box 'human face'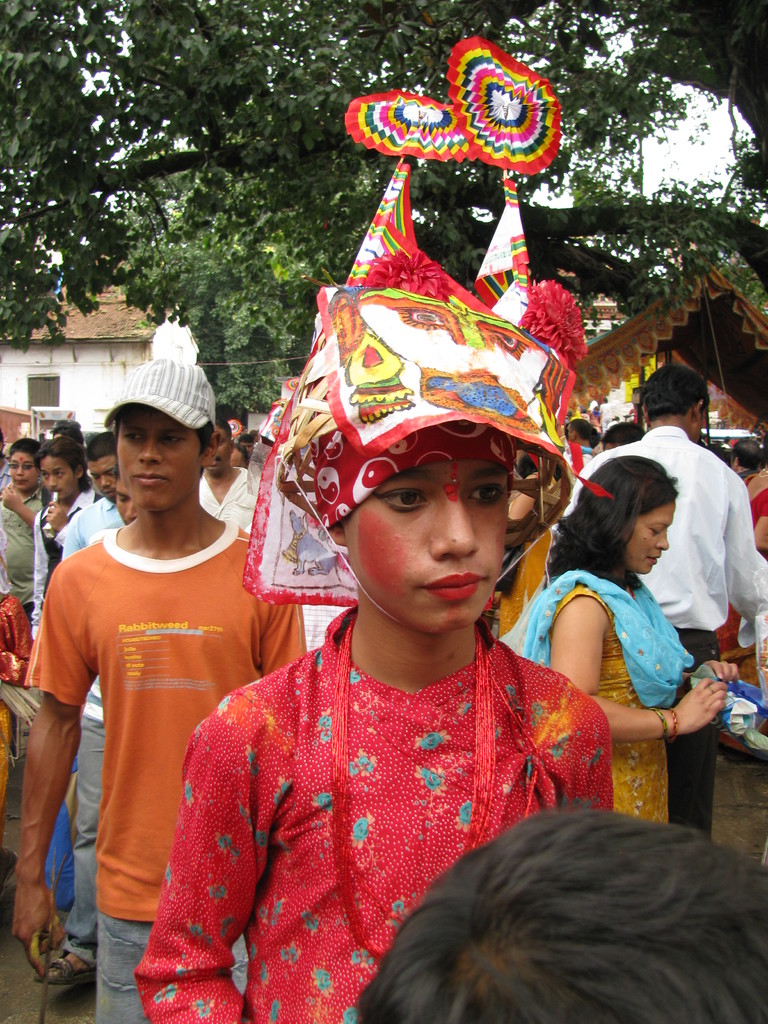
<box>116,402,202,503</box>
